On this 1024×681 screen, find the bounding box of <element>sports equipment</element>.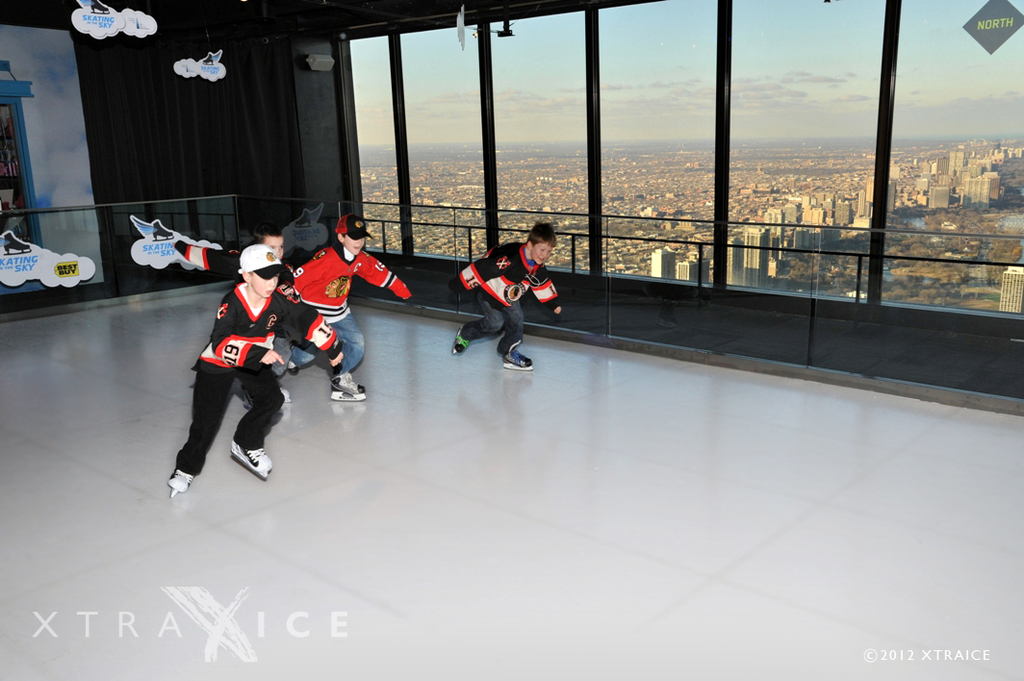
Bounding box: 281,387,293,404.
